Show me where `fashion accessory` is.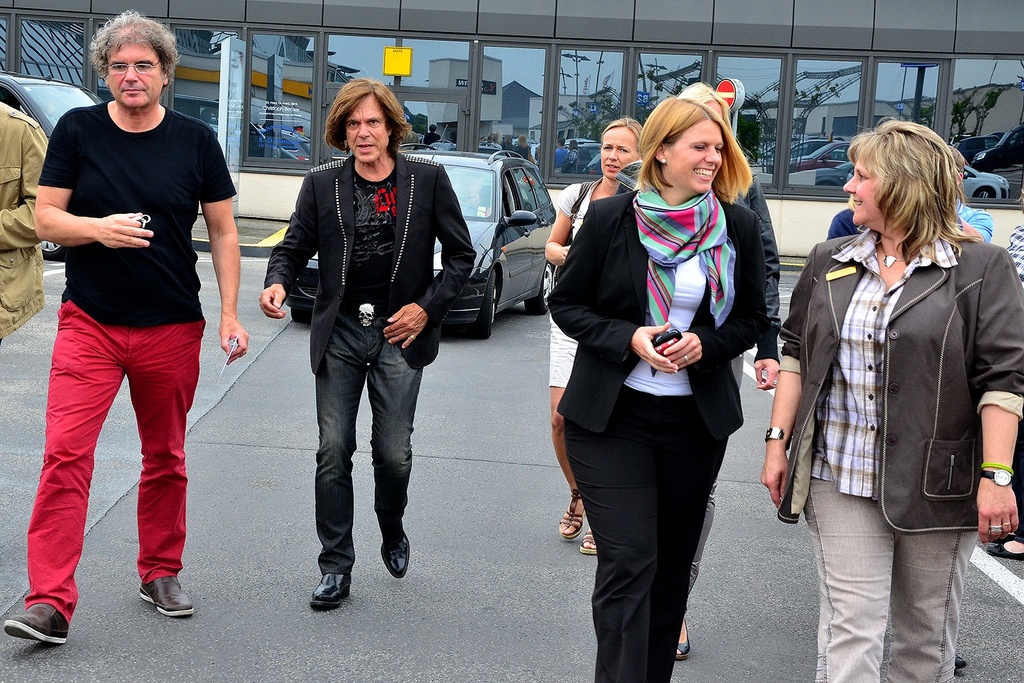
`fashion accessory` is at (556,489,586,540).
